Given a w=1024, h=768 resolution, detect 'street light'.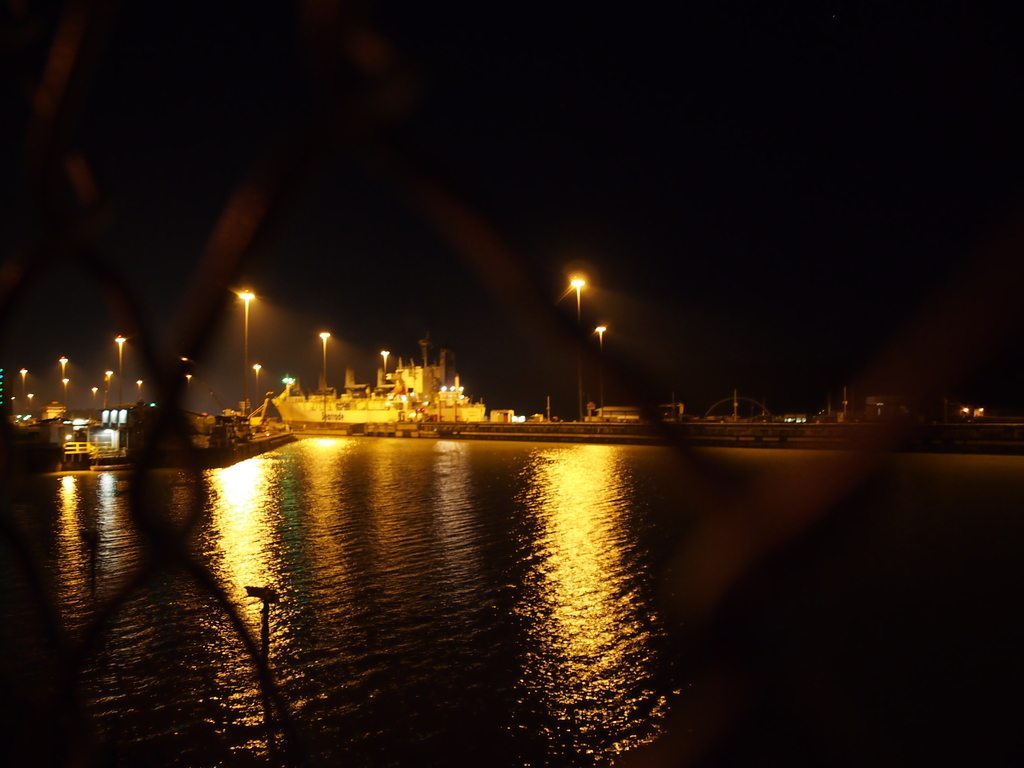
[133, 374, 148, 399].
